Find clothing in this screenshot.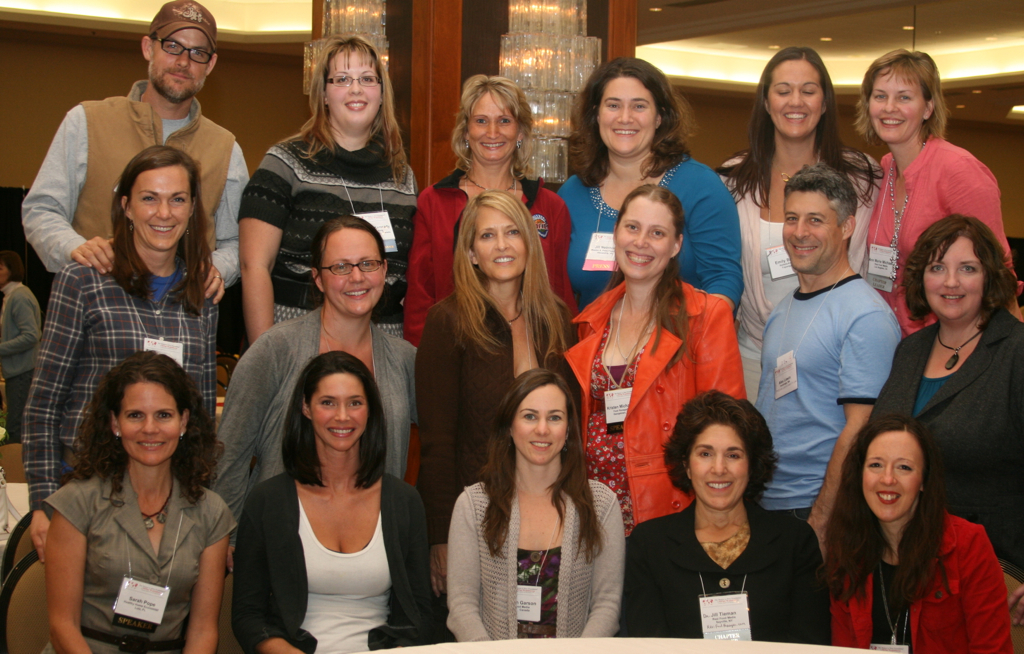
The bounding box for clothing is locate(871, 304, 1023, 585).
